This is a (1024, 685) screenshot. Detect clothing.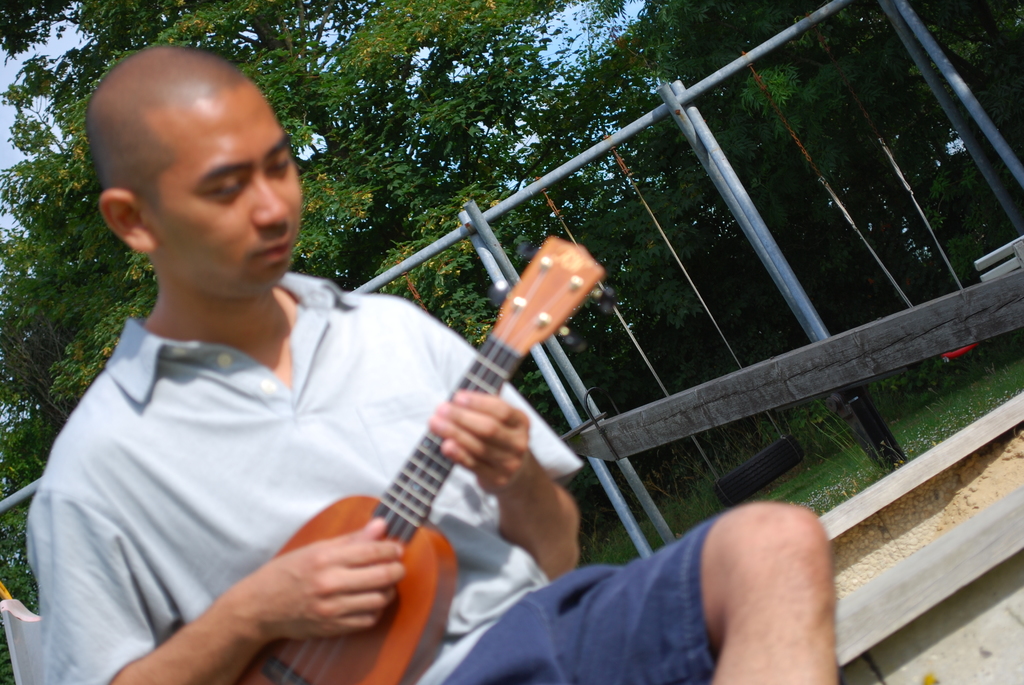
{"x1": 577, "y1": 508, "x2": 717, "y2": 684}.
